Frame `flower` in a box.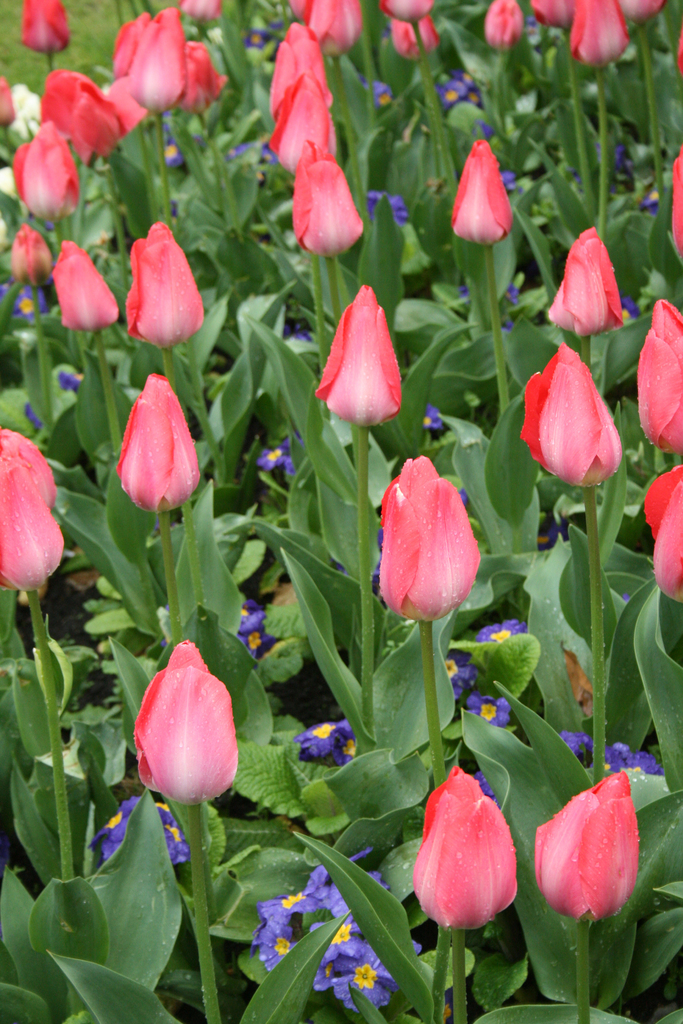
region(551, 226, 625, 335).
